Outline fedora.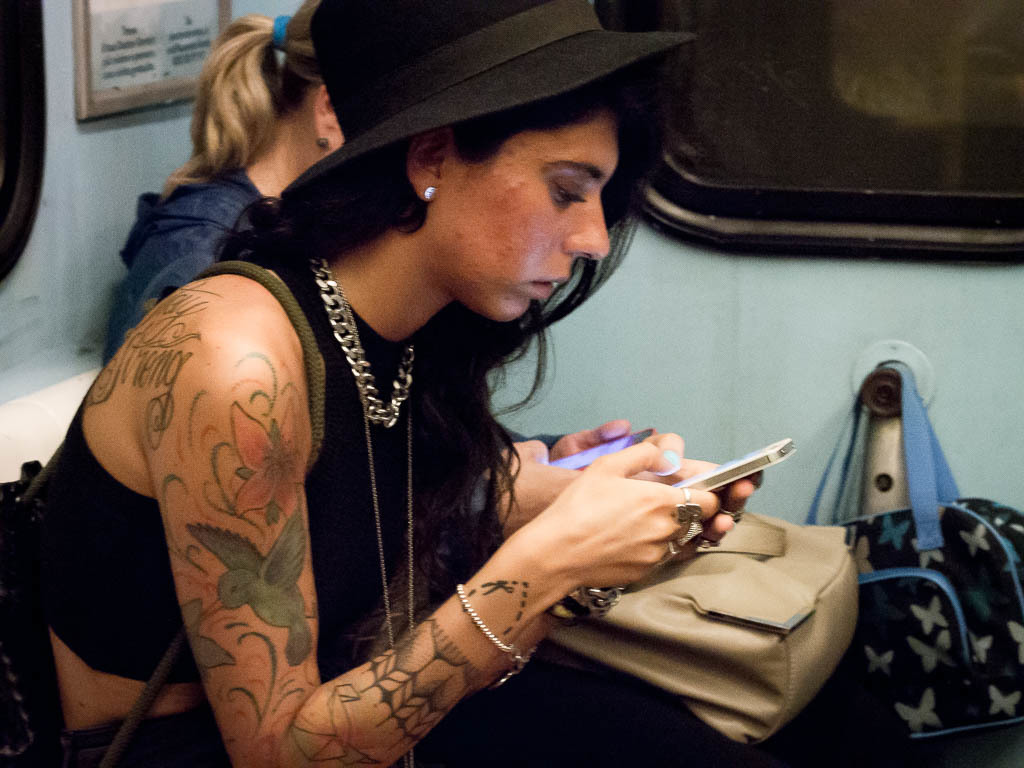
Outline: [x1=271, y1=2, x2=685, y2=229].
